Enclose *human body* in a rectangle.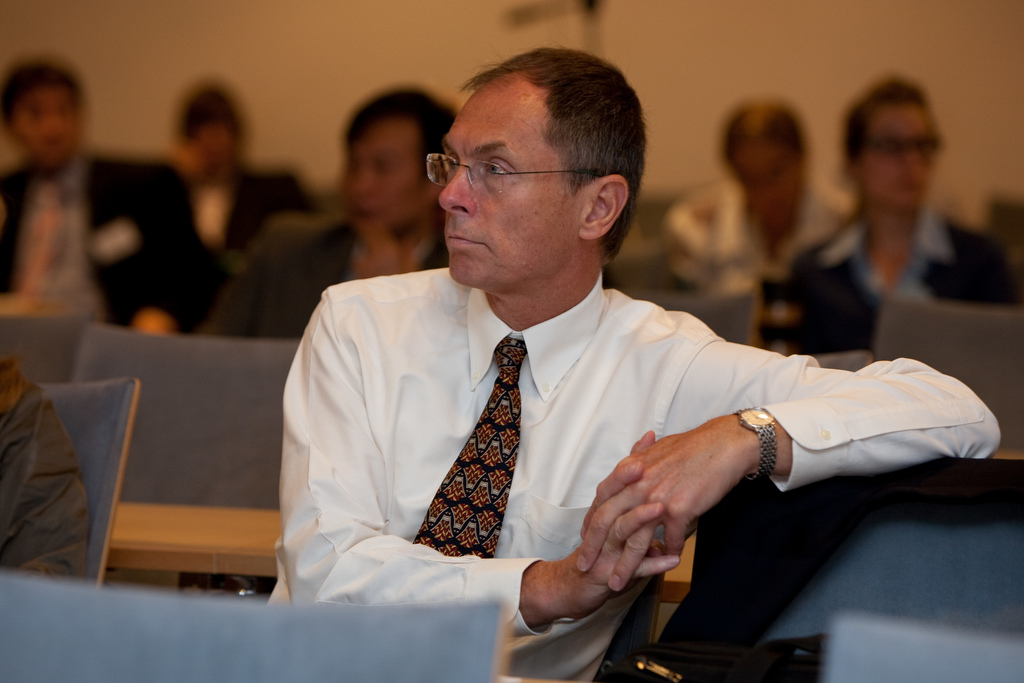
(x1=1, y1=56, x2=206, y2=335).
